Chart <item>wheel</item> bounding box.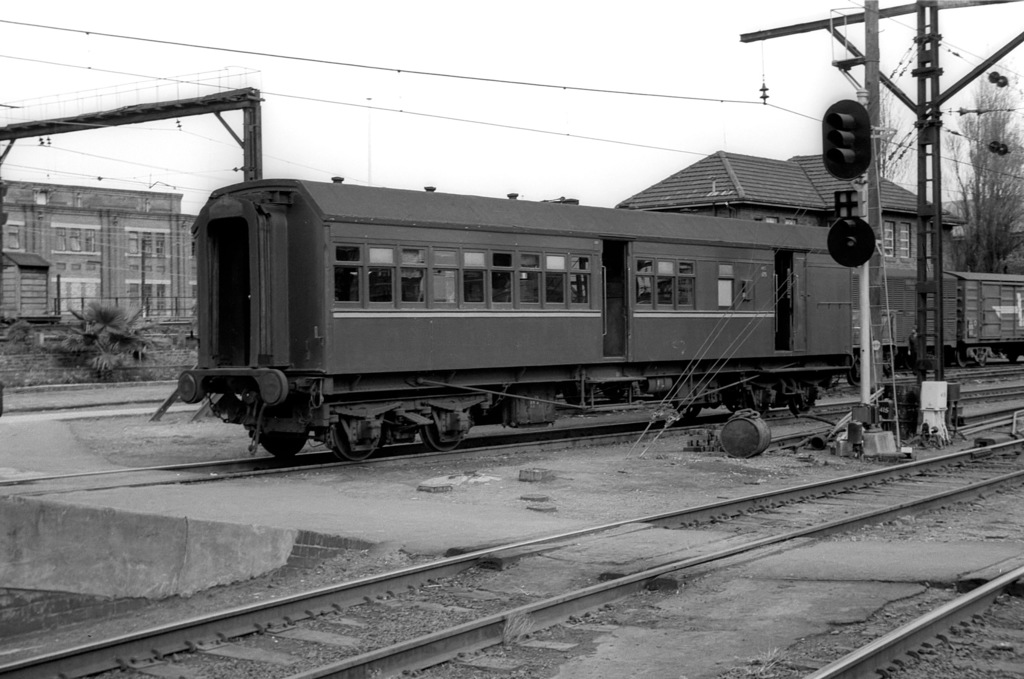
Charted: <region>324, 414, 382, 458</region>.
